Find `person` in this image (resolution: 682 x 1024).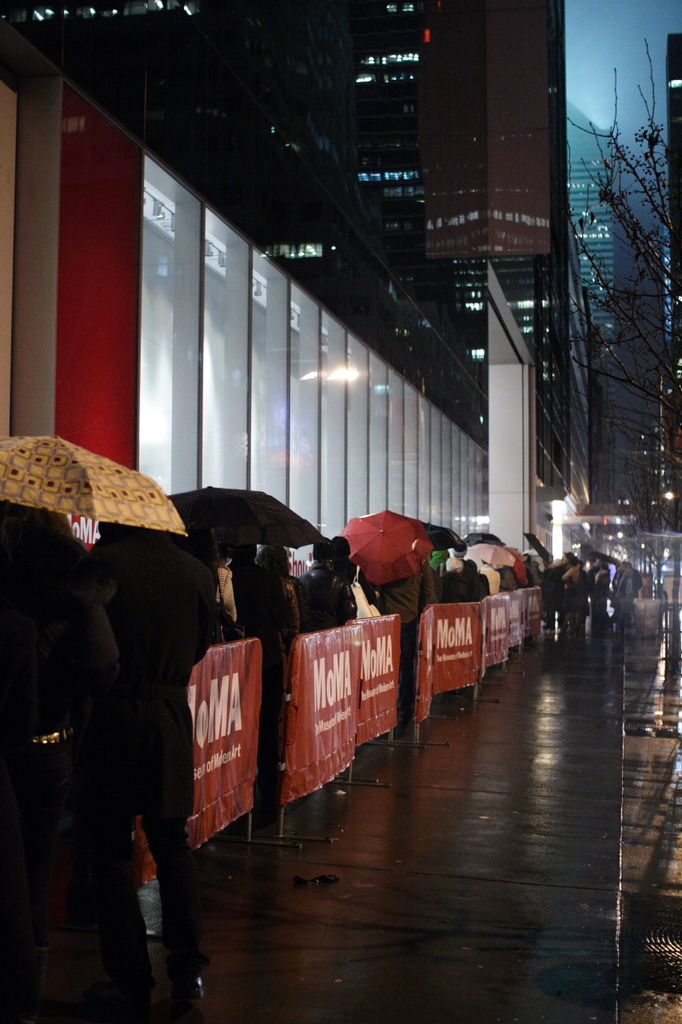
[0, 500, 124, 1023].
